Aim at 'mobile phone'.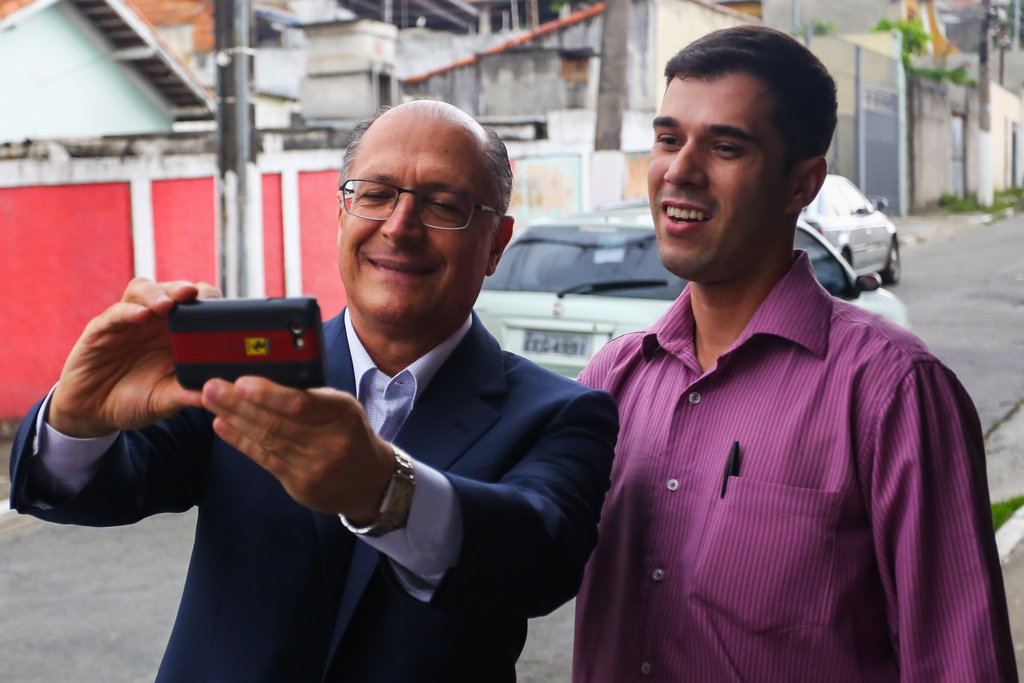
Aimed at <box>168,297,327,396</box>.
